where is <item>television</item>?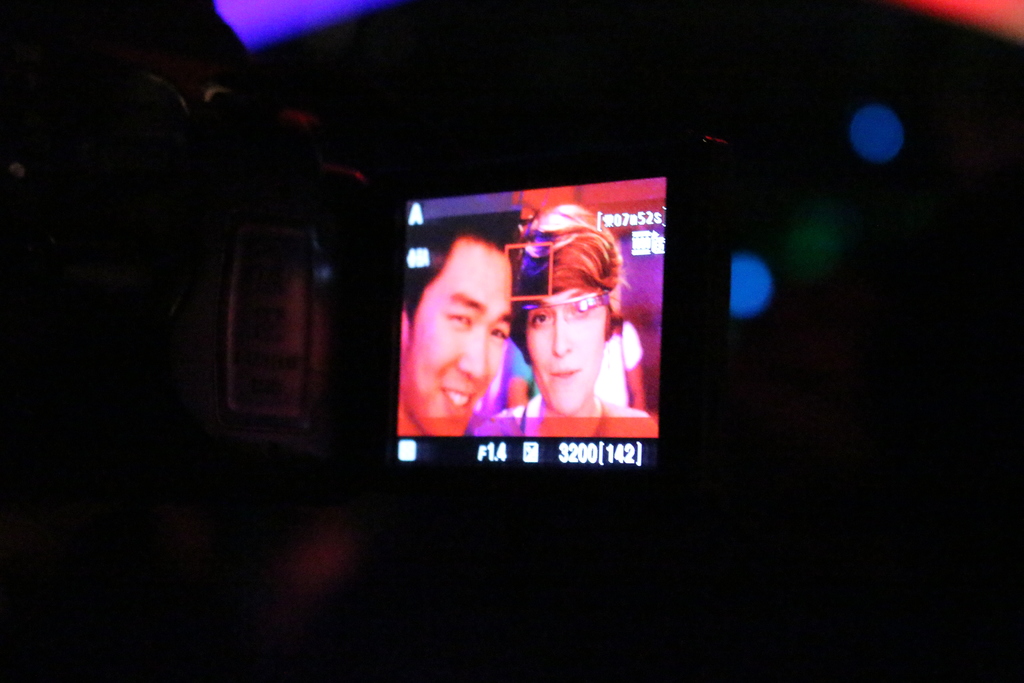
[left=388, top=135, right=723, bottom=495].
